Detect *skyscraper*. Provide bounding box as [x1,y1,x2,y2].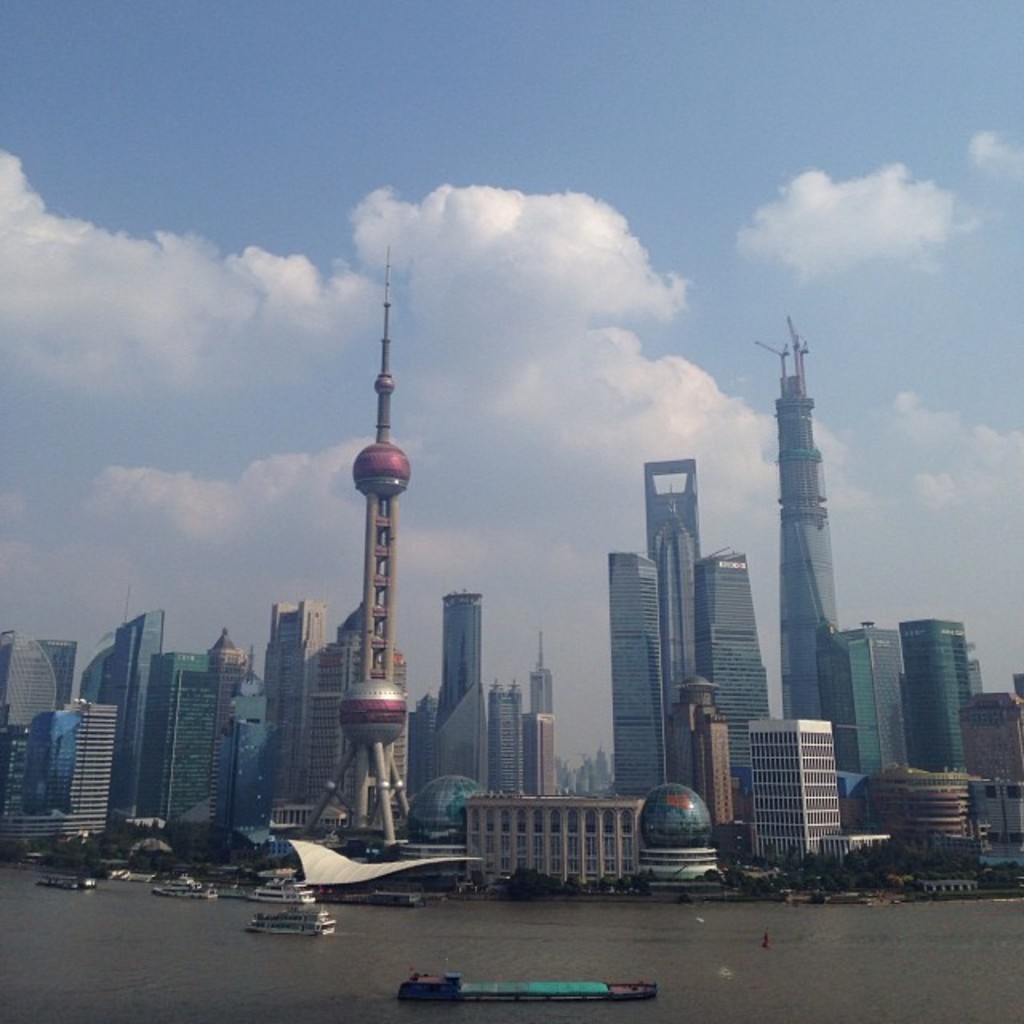
[915,616,982,794].
